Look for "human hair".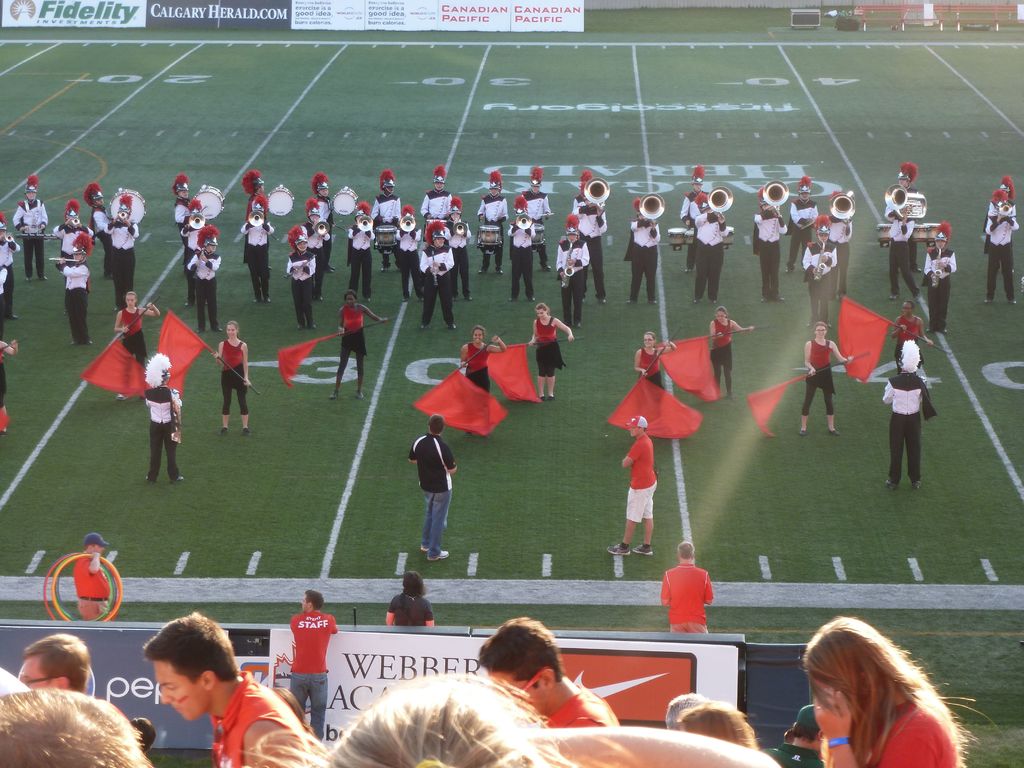
Found: [0,685,157,767].
